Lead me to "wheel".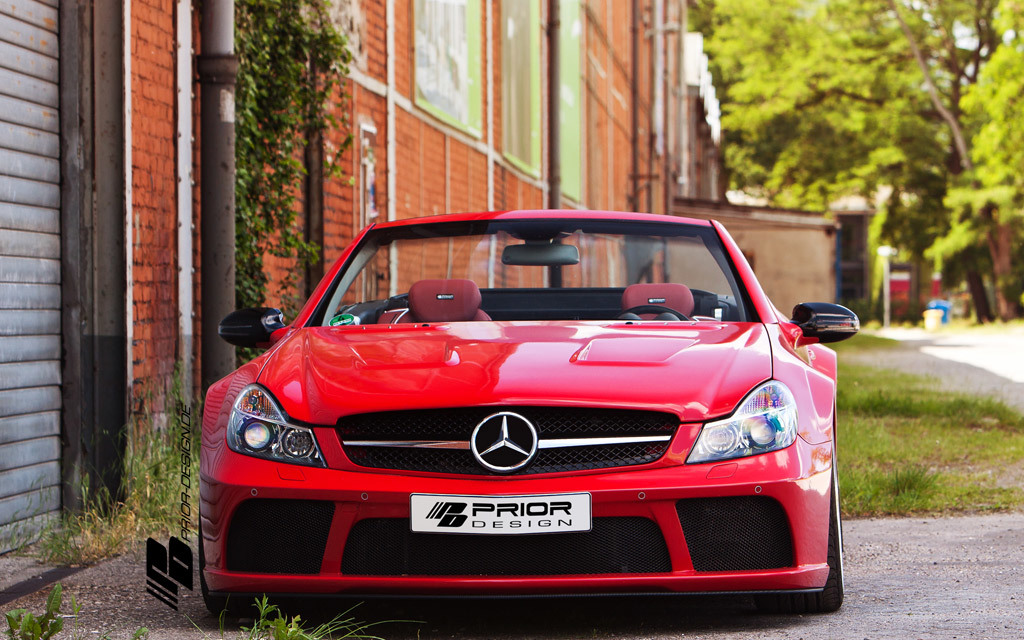
Lead to [194,528,276,624].
